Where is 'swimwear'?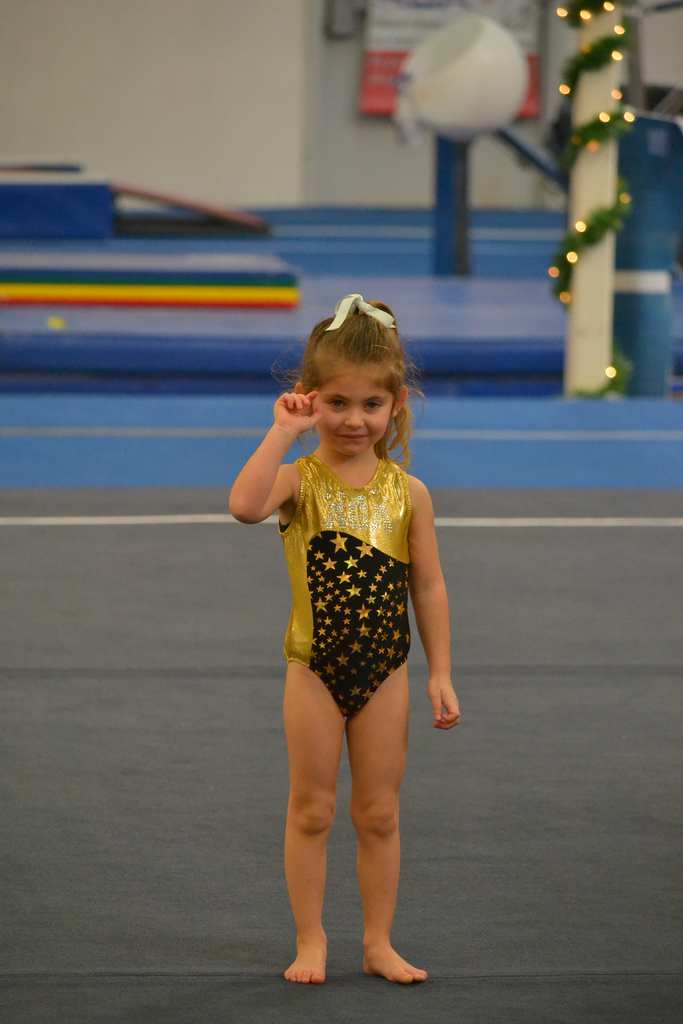
267:461:419:724.
